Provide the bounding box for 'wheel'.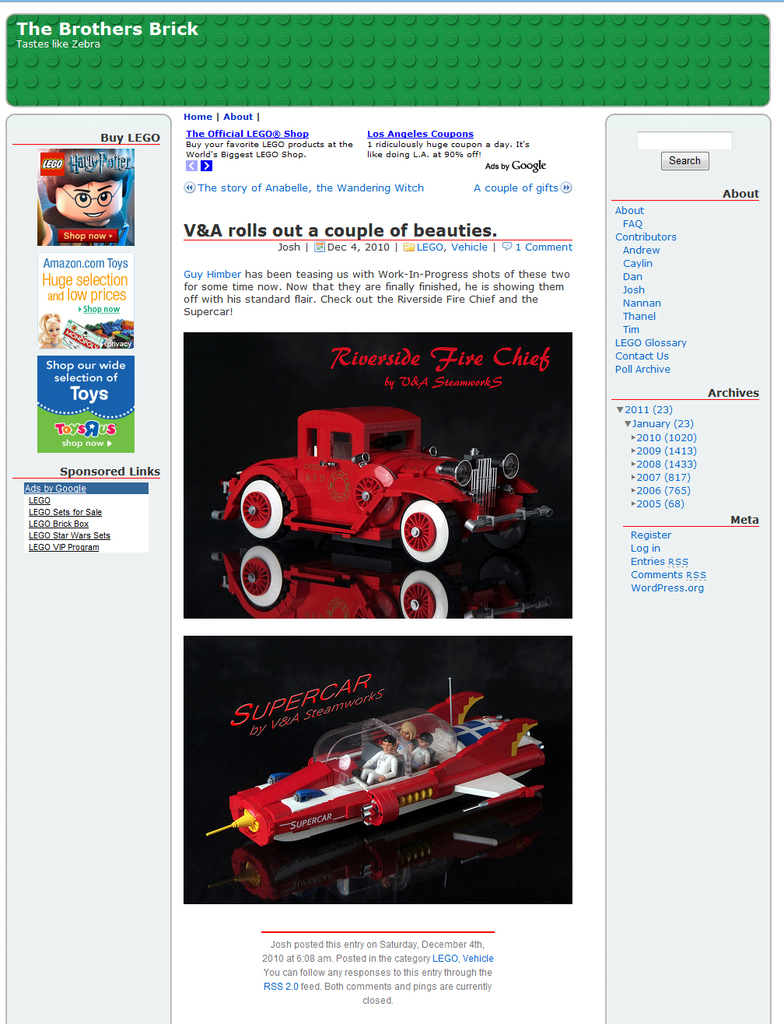
left=241, top=476, right=286, bottom=538.
